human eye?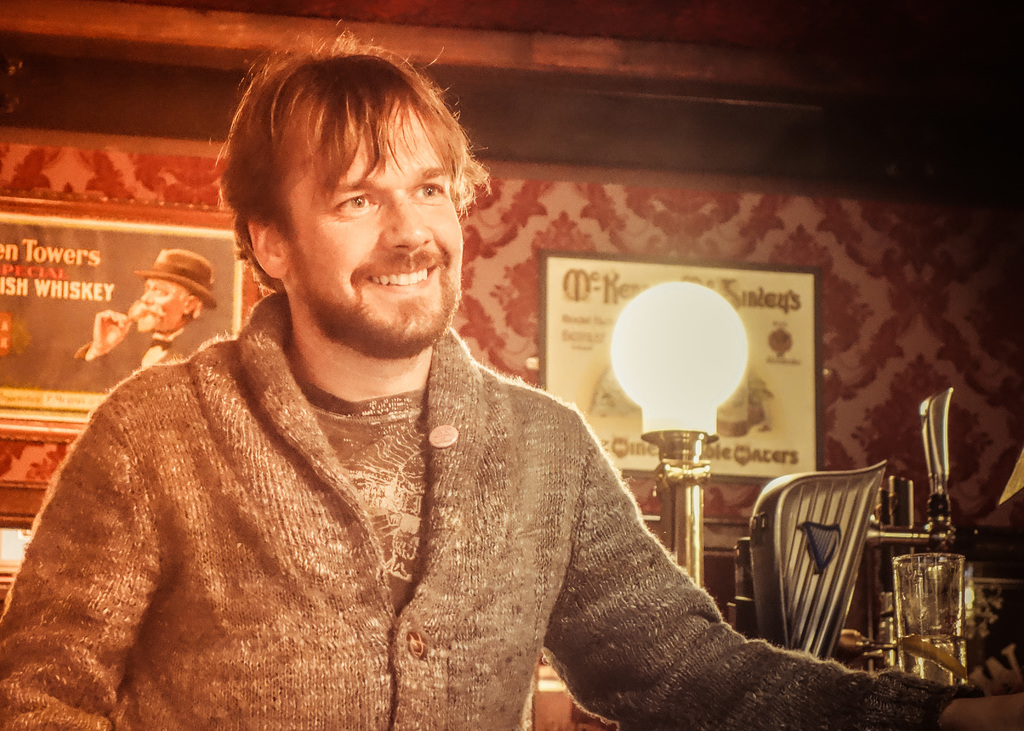
<bbox>410, 178, 448, 206</bbox>
